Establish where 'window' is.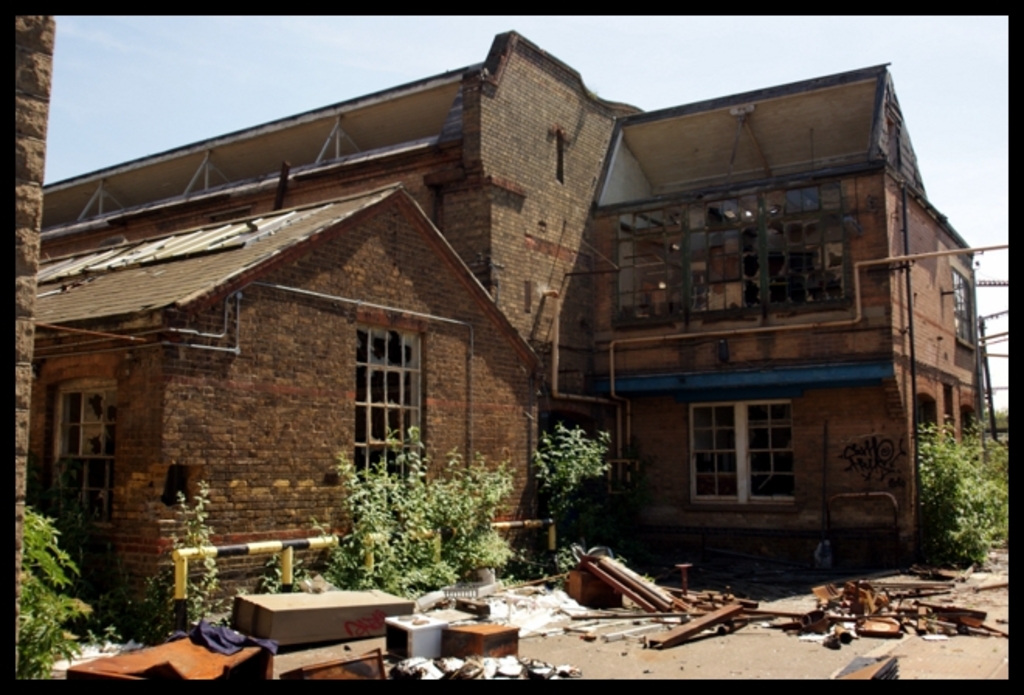
Established at x1=37 y1=379 x2=118 y2=532.
